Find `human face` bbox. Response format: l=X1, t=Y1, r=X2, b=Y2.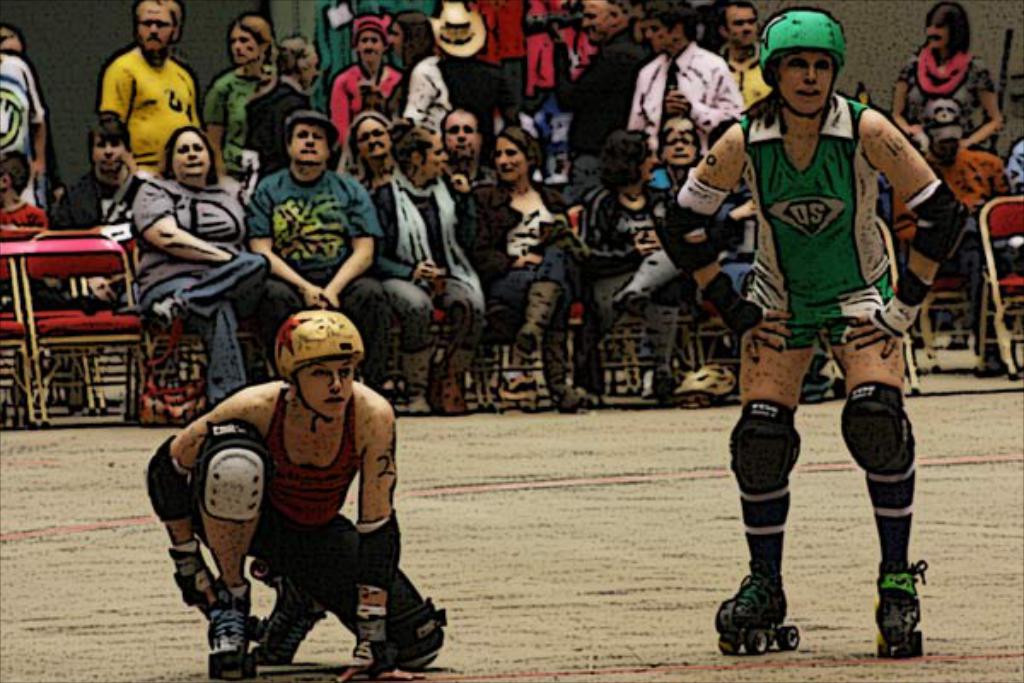
l=777, t=48, r=838, b=109.
